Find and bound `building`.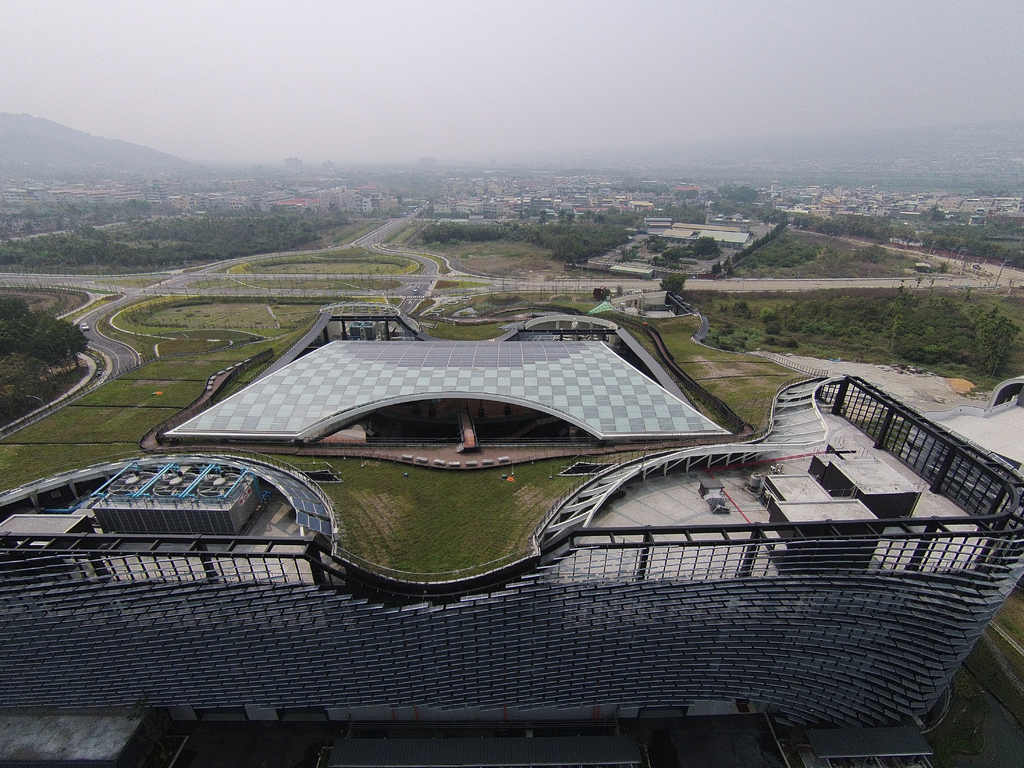
Bound: box=[903, 364, 1023, 524].
